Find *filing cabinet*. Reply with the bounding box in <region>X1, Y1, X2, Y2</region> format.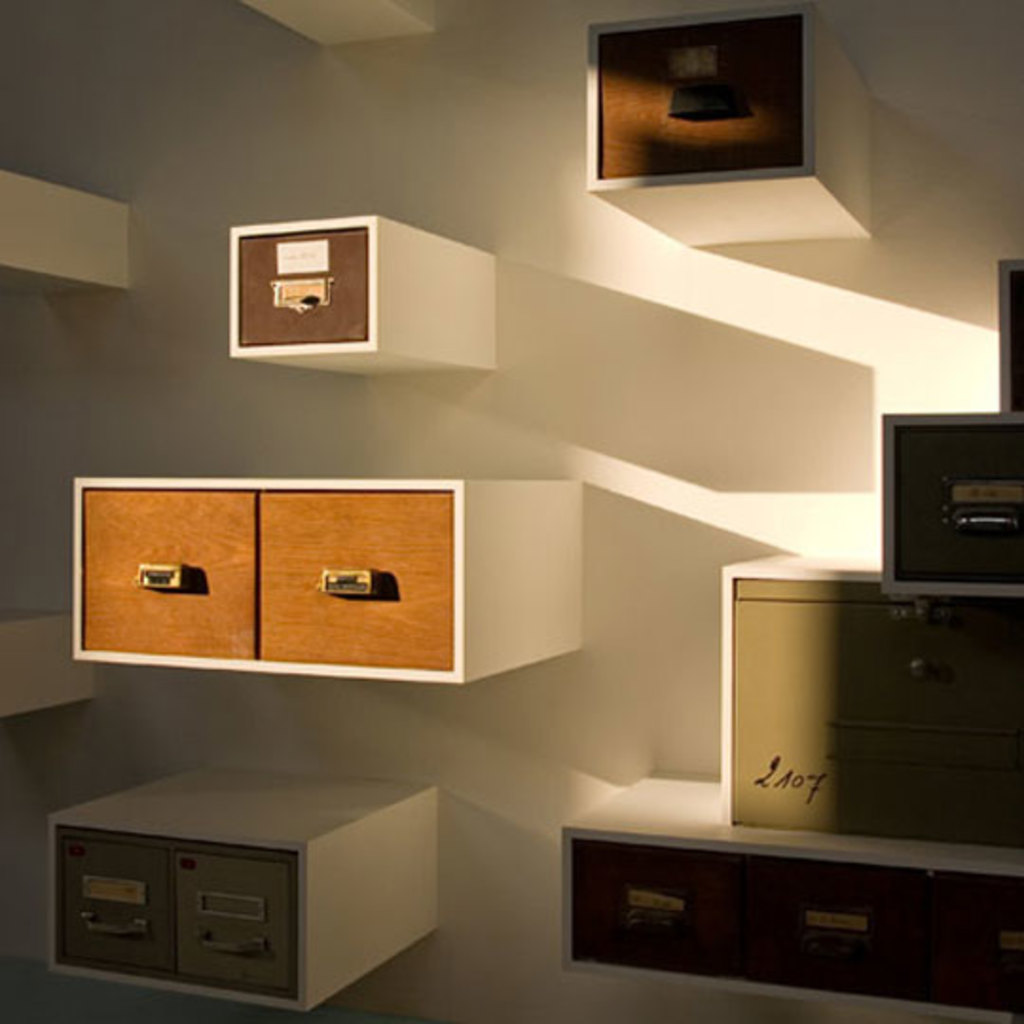
<region>709, 559, 1020, 895</region>.
